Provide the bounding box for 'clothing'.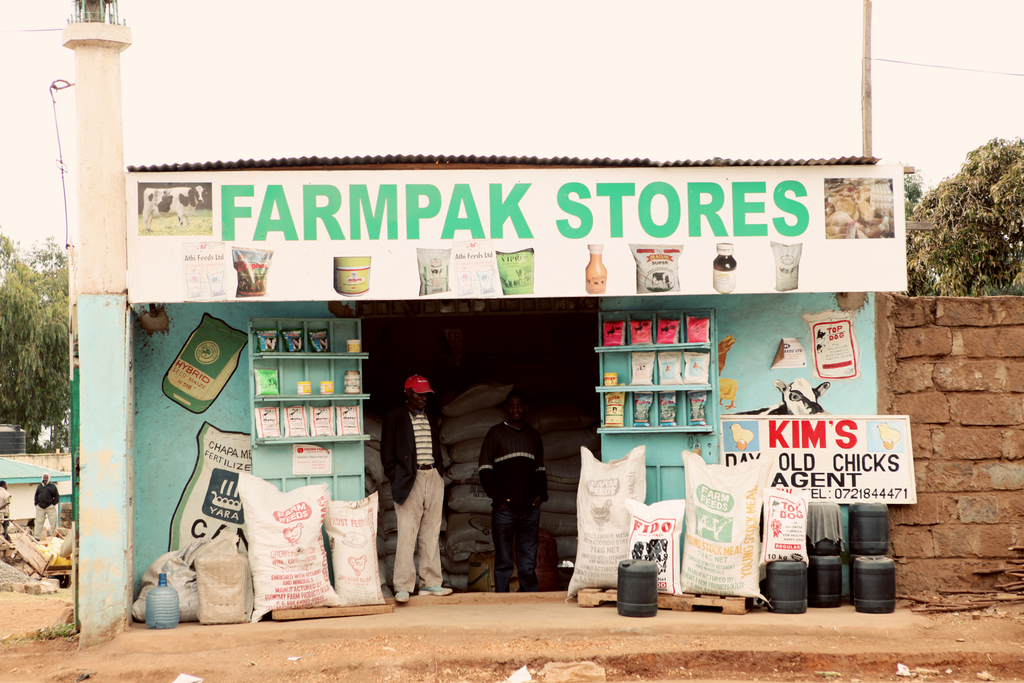
BBox(0, 482, 11, 528).
